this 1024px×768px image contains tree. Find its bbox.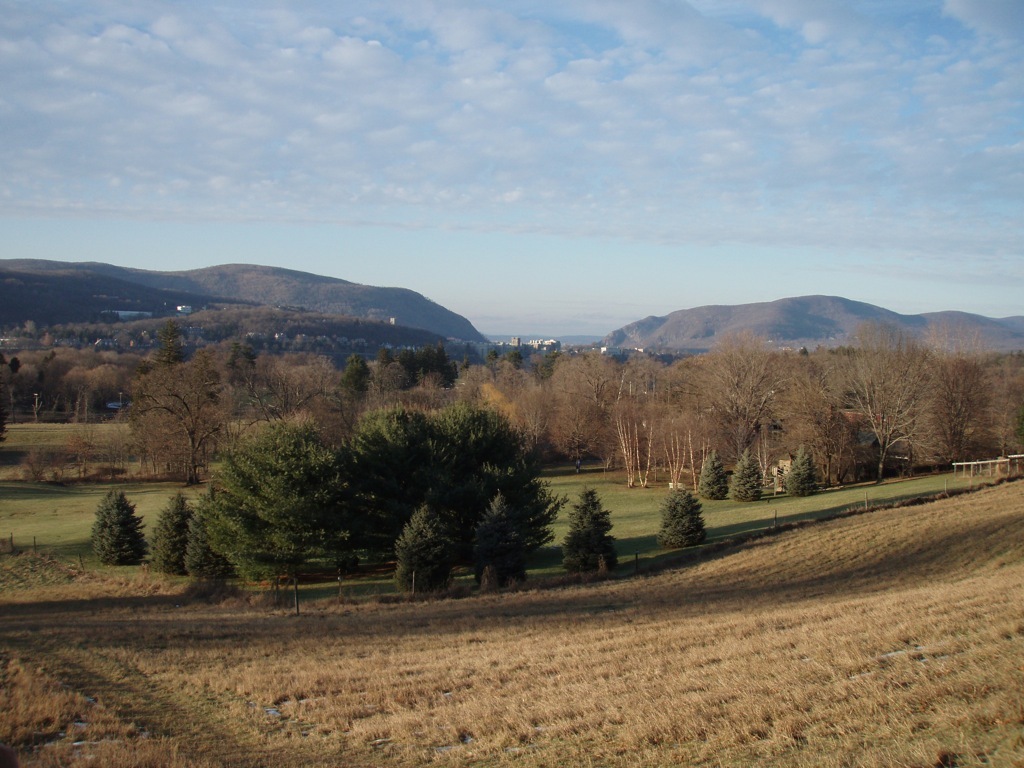
[left=58, top=435, right=95, bottom=484].
